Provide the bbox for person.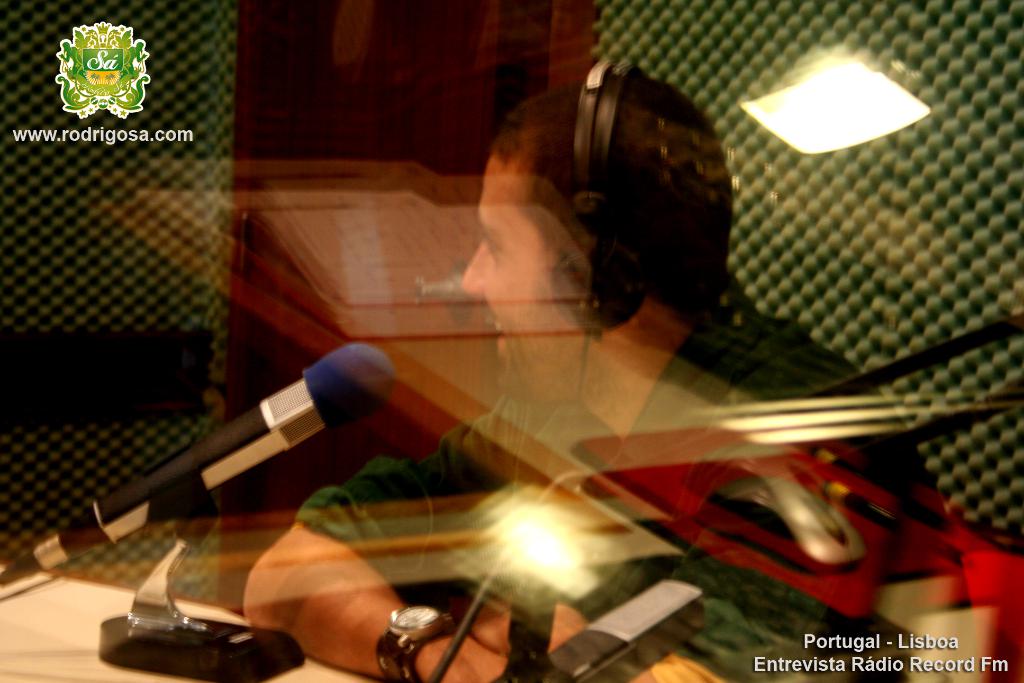
left=242, top=60, right=984, bottom=682.
